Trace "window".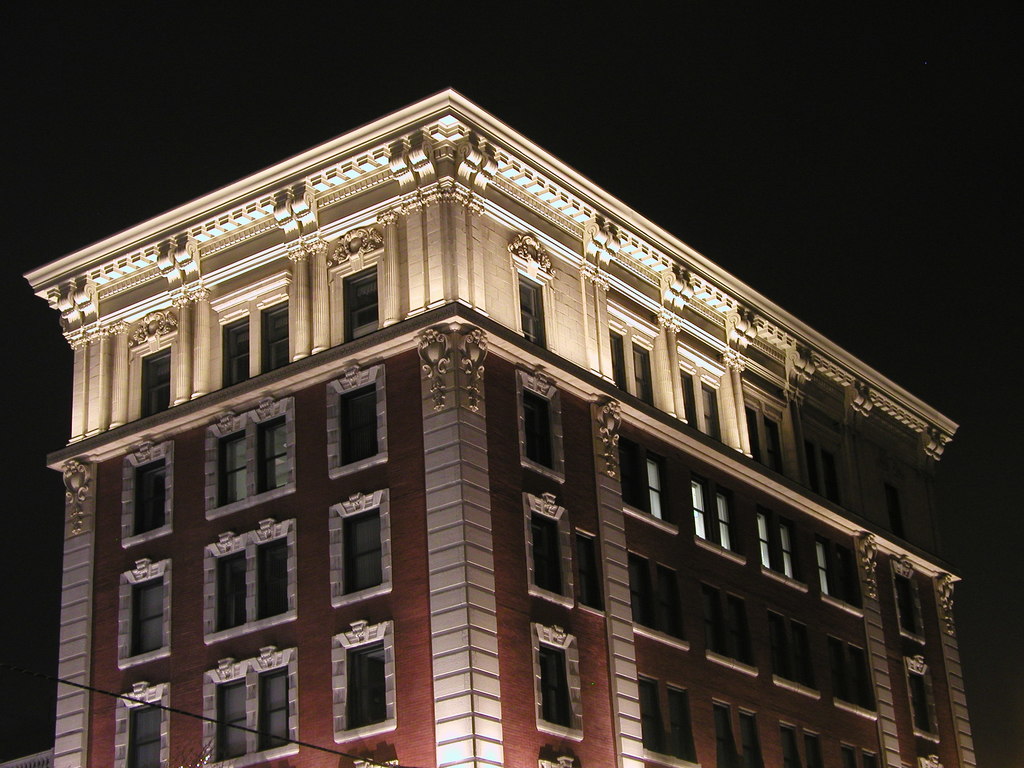
Traced to <bbox>702, 584, 748, 677</bbox>.
